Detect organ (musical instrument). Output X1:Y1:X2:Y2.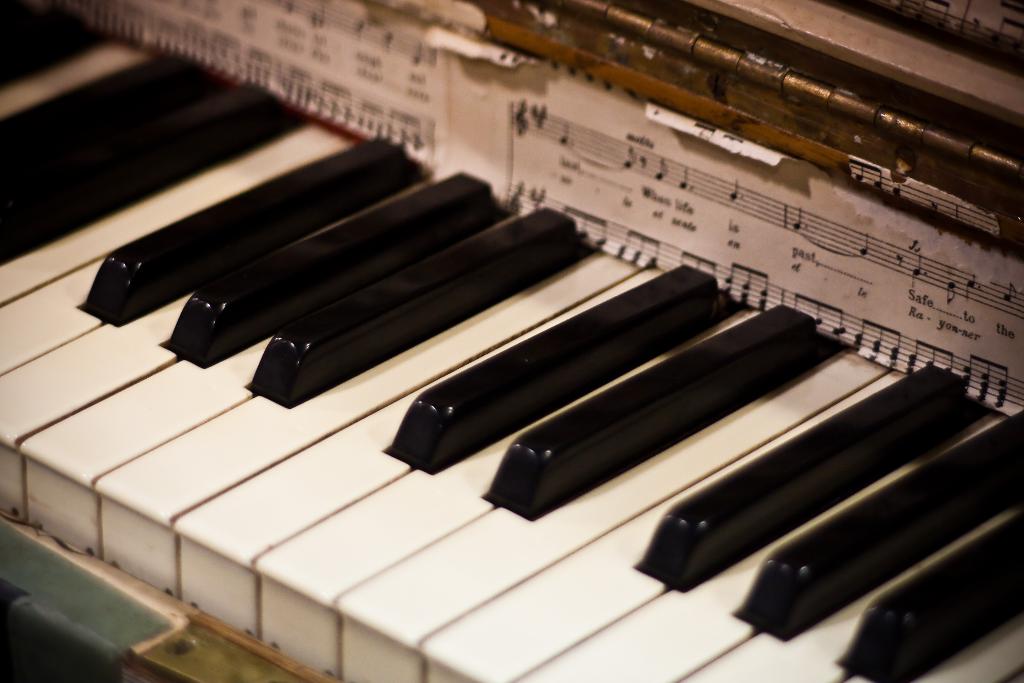
0:0:1023:682.
